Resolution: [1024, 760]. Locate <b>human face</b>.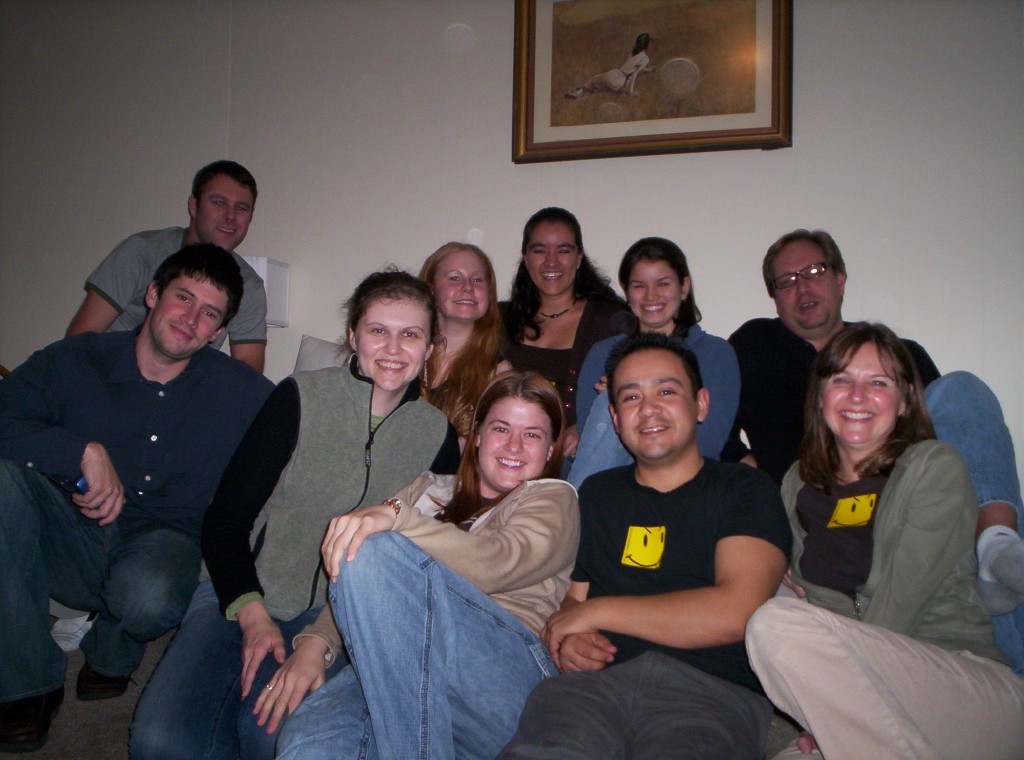
bbox(435, 251, 491, 319).
